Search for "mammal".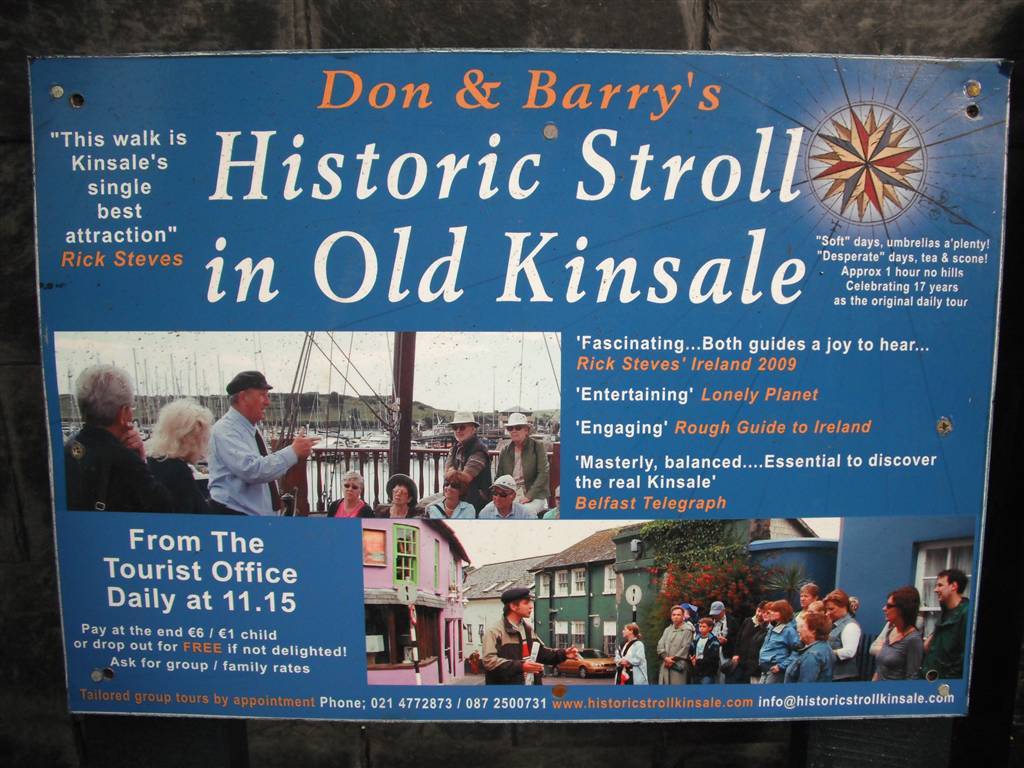
Found at box(707, 601, 739, 681).
